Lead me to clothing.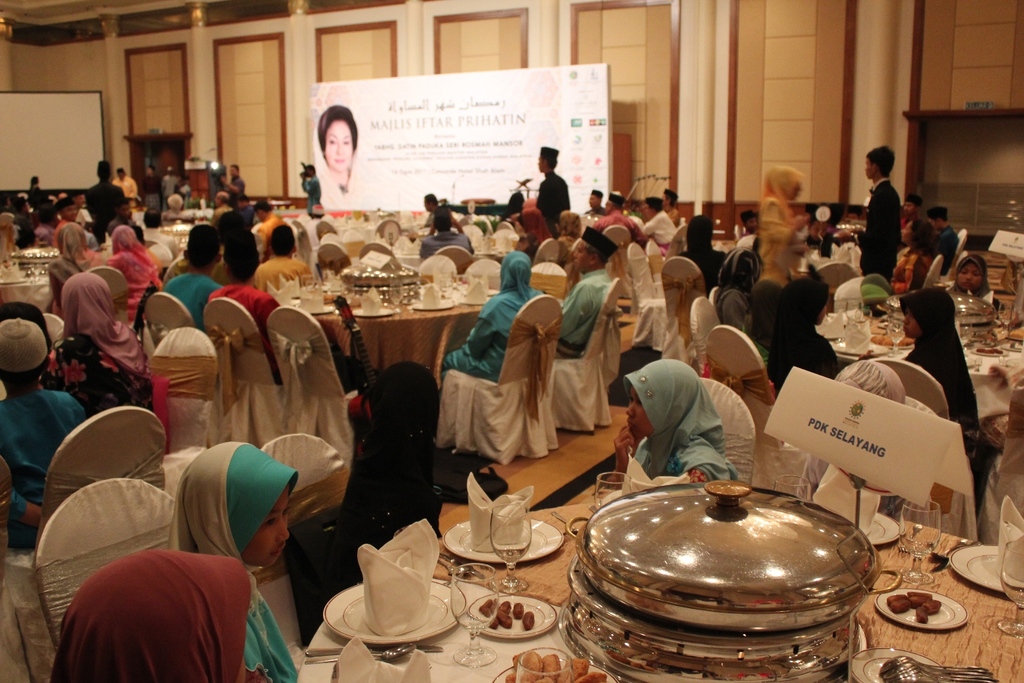
Lead to detection(798, 356, 915, 519).
